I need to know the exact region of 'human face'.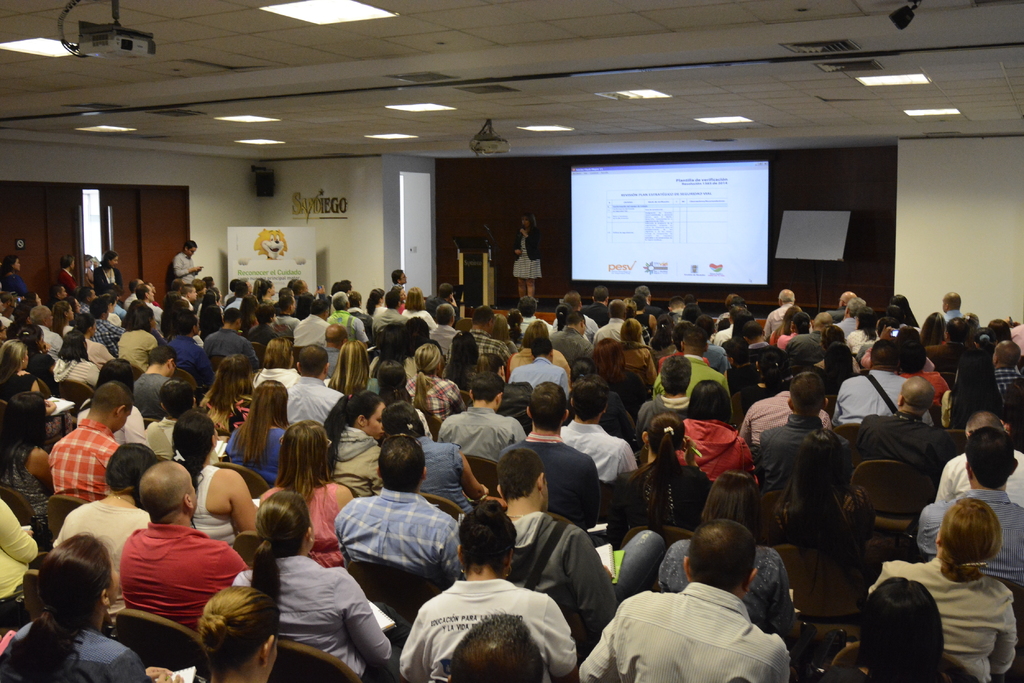
Region: (399,273,407,284).
